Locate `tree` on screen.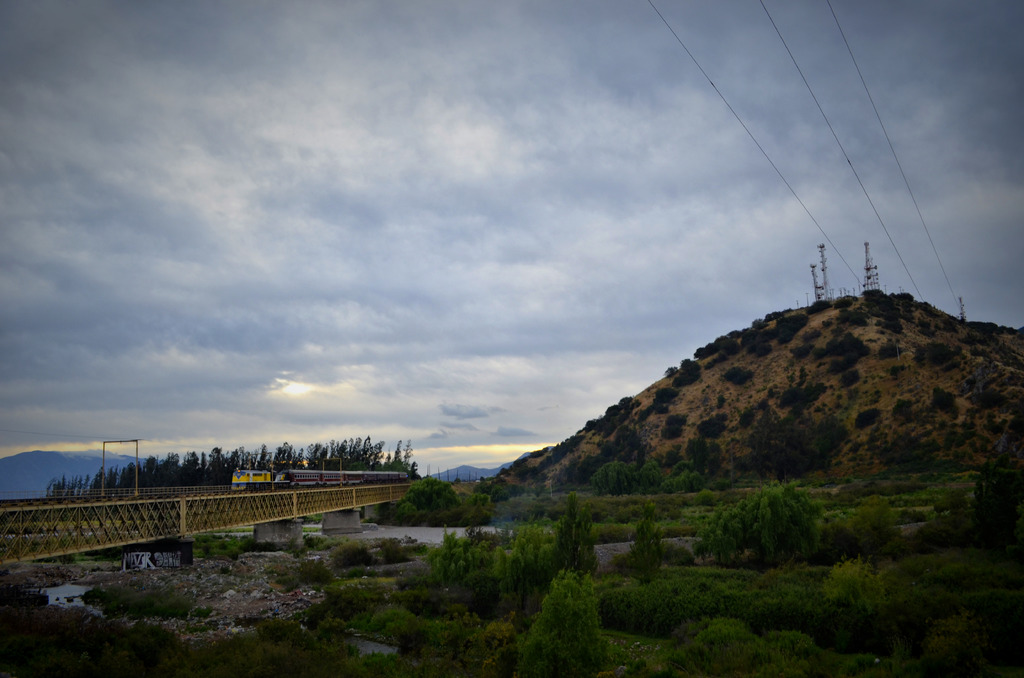
On screen at <box>544,498,602,572</box>.
